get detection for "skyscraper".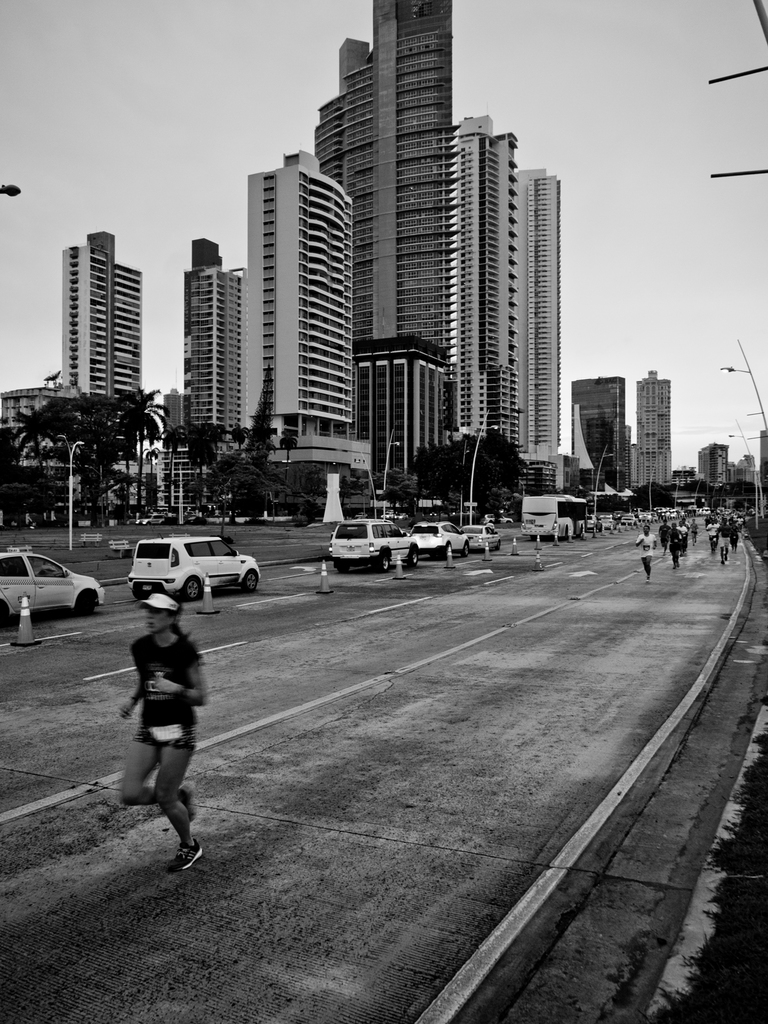
Detection: 571:371:632:502.
